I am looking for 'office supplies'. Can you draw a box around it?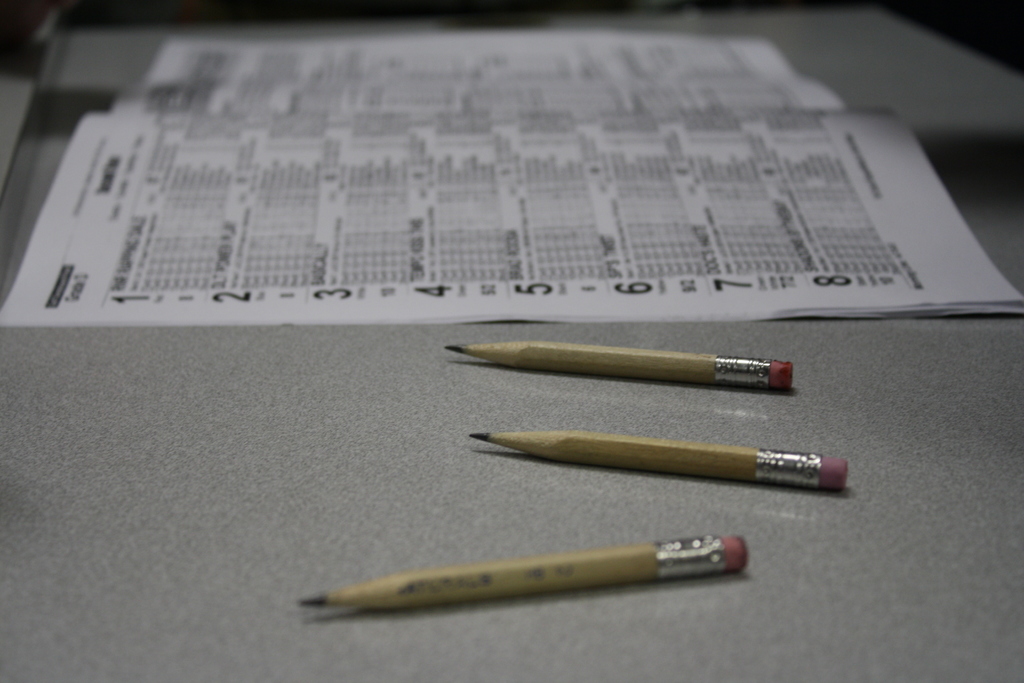
Sure, the bounding box is bbox=(330, 531, 760, 629).
